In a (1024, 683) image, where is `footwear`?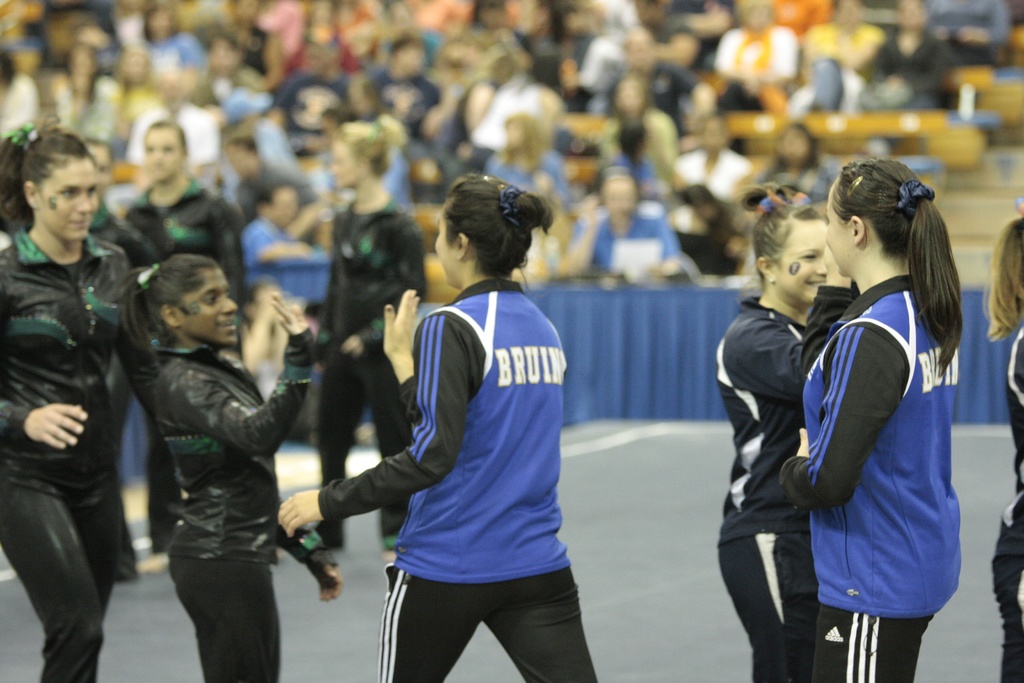
<bbox>279, 519, 342, 554</bbox>.
